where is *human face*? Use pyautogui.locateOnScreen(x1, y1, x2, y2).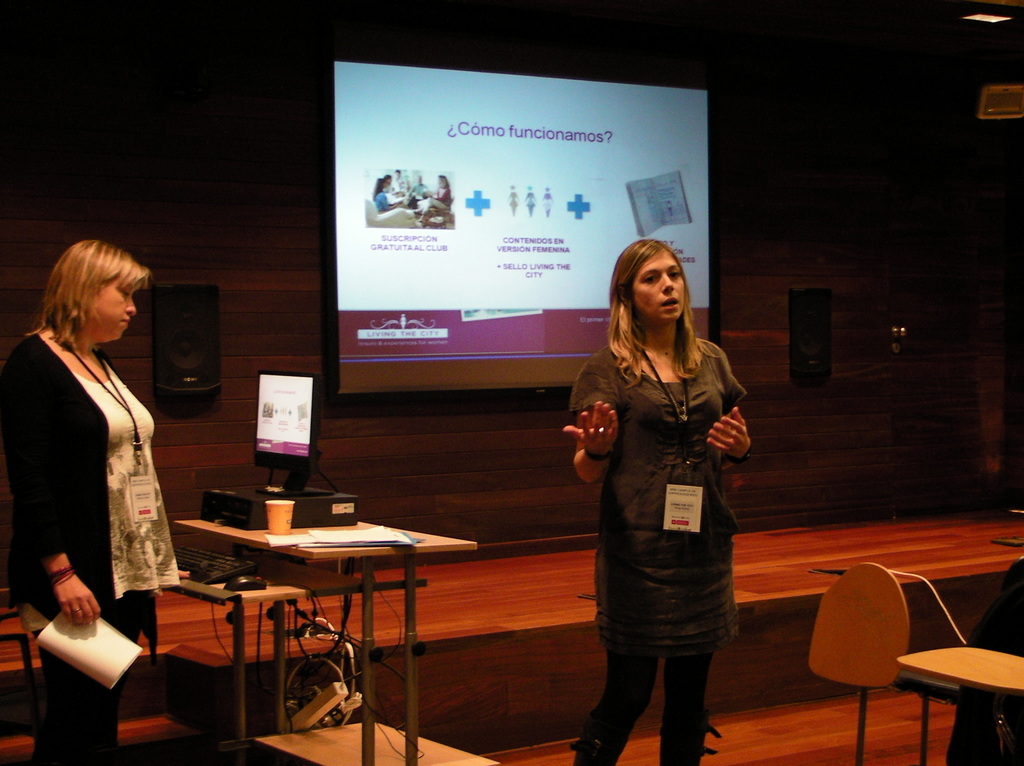
pyautogui.locateOnScreen(631, 246, 685, 325).
